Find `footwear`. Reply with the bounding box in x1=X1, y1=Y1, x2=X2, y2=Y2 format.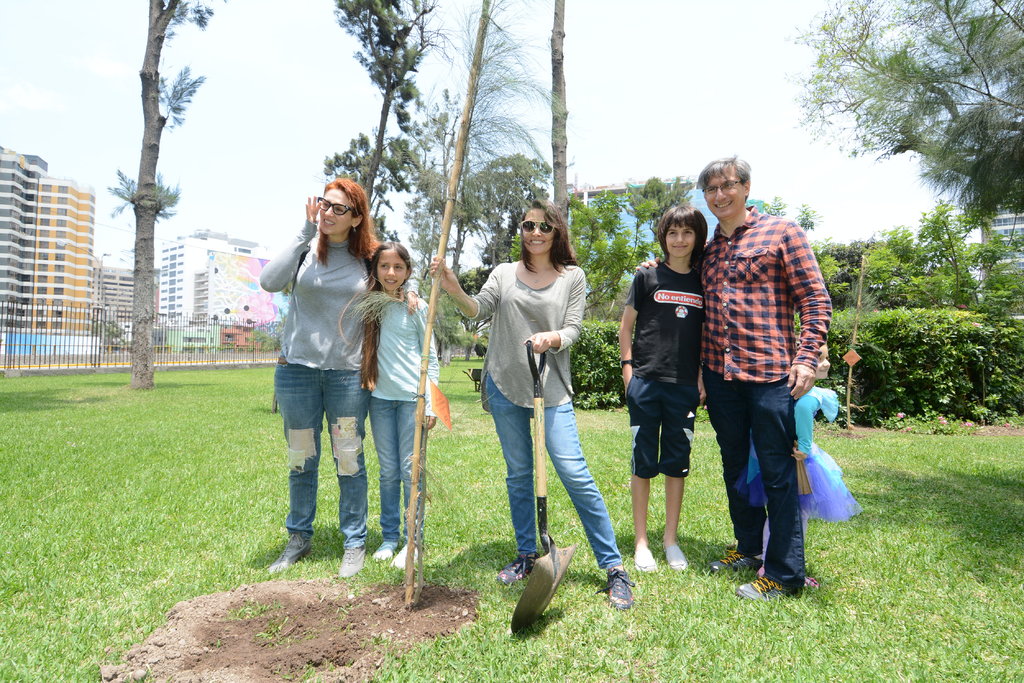
x1=636, y1=545, x2=655, y2=574.
